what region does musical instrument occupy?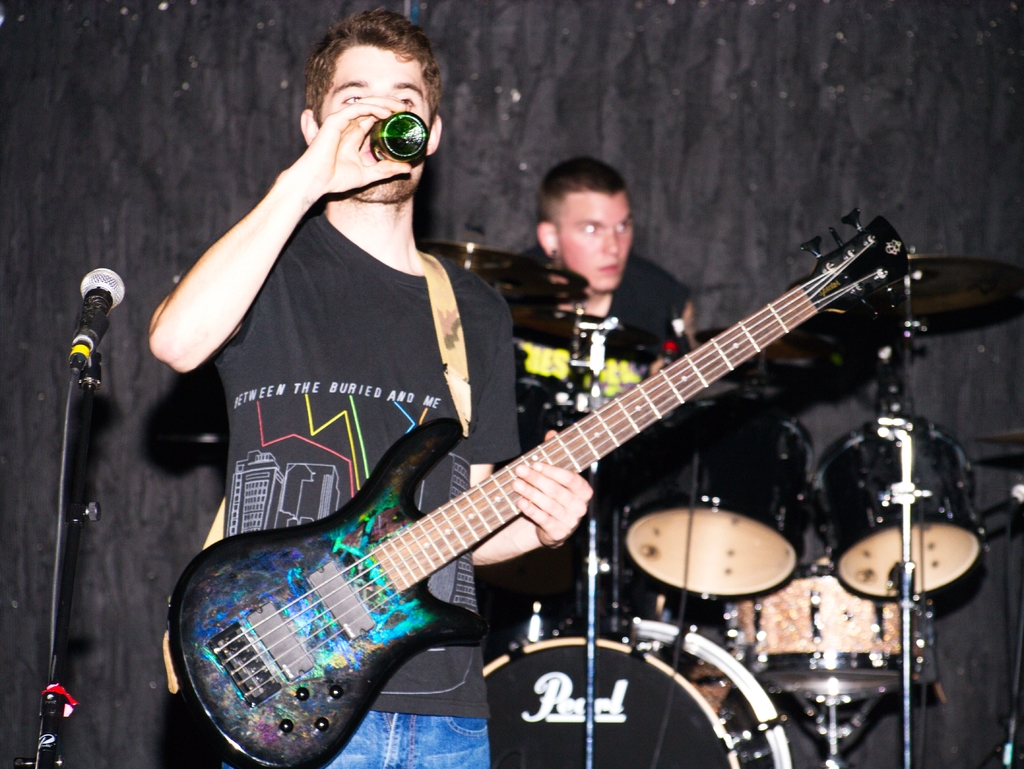
{"x1": 482, "y1": 606, "x2": 783, "y2": 768}.
